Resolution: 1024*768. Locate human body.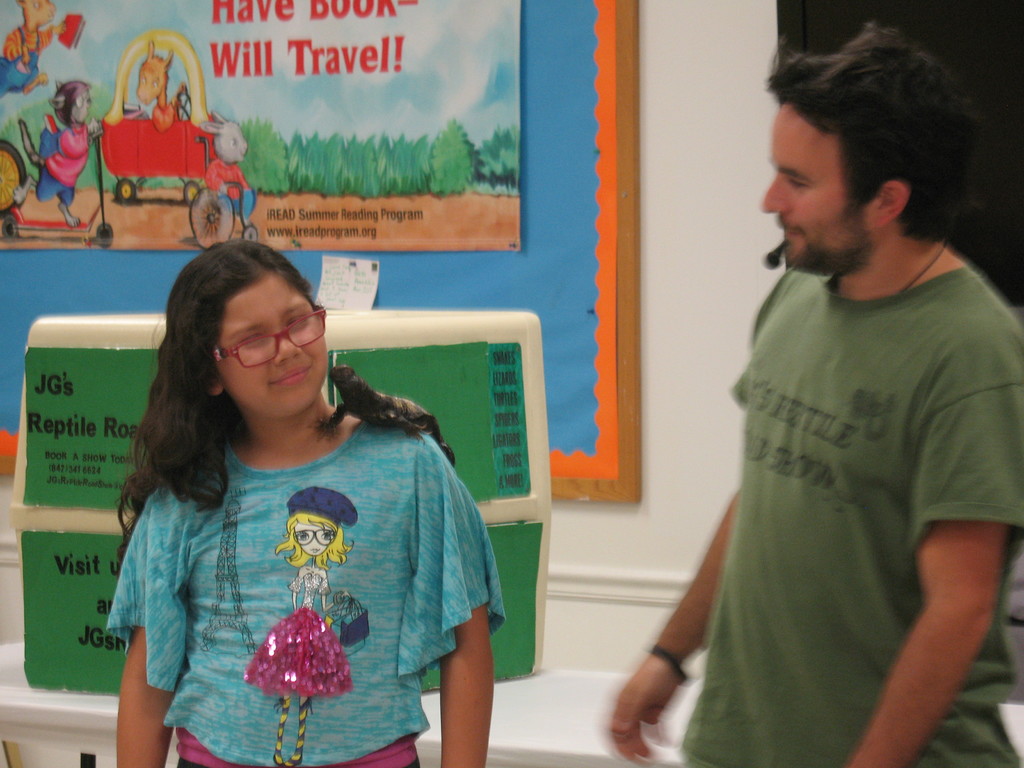
box=[104, 237, 508, 765].
